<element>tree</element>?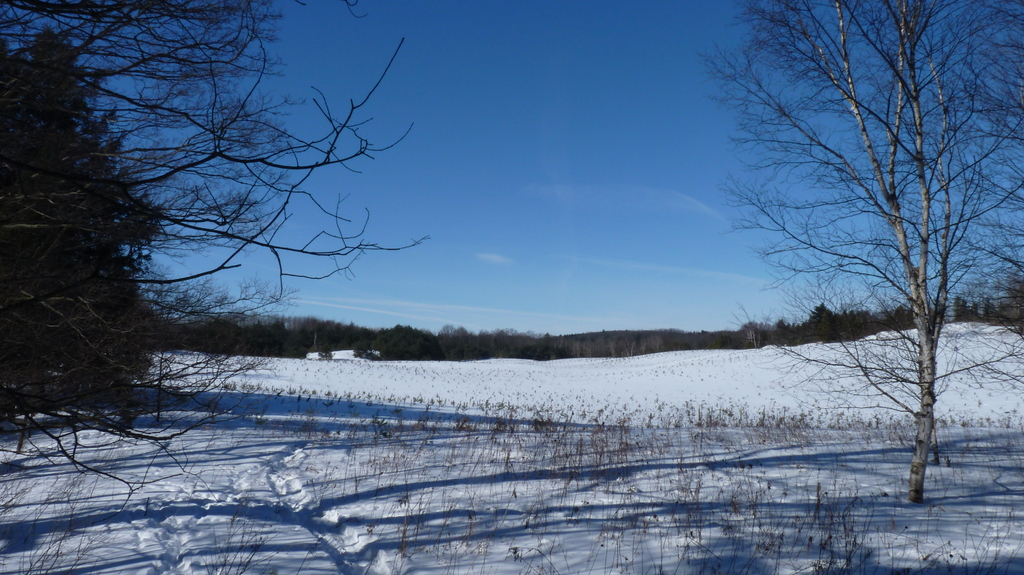
(left=813, top=306, right=838, bottom=342)
